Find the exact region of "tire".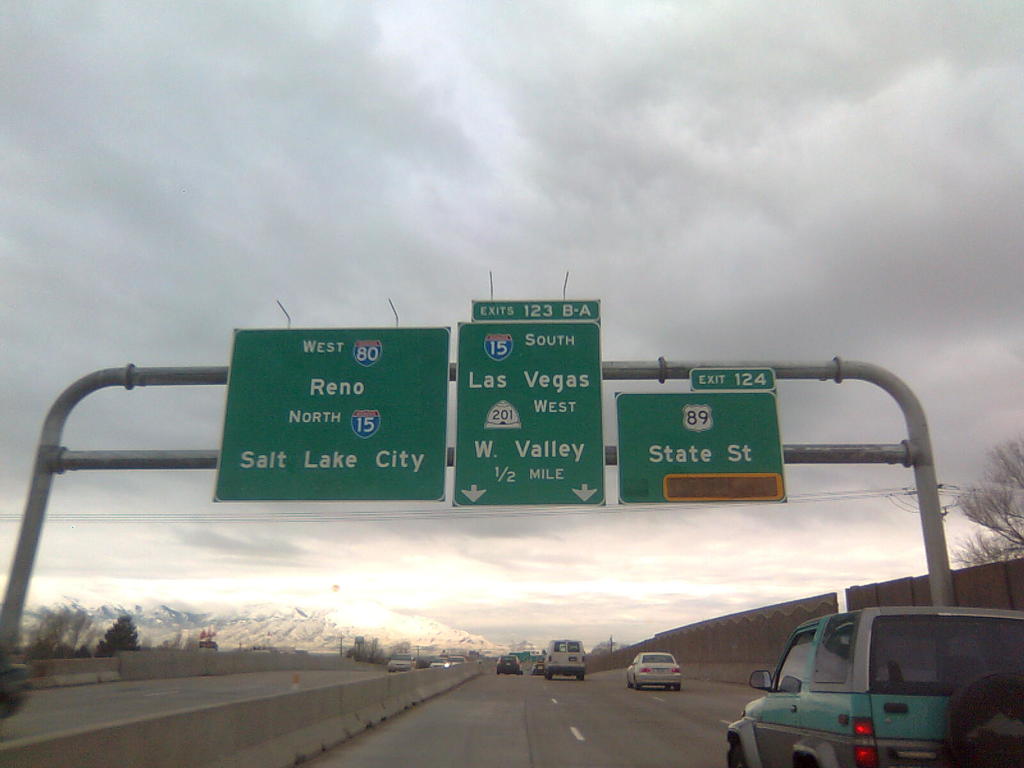
Exact region: (left=726, top=742, right=745, bottom=767).
